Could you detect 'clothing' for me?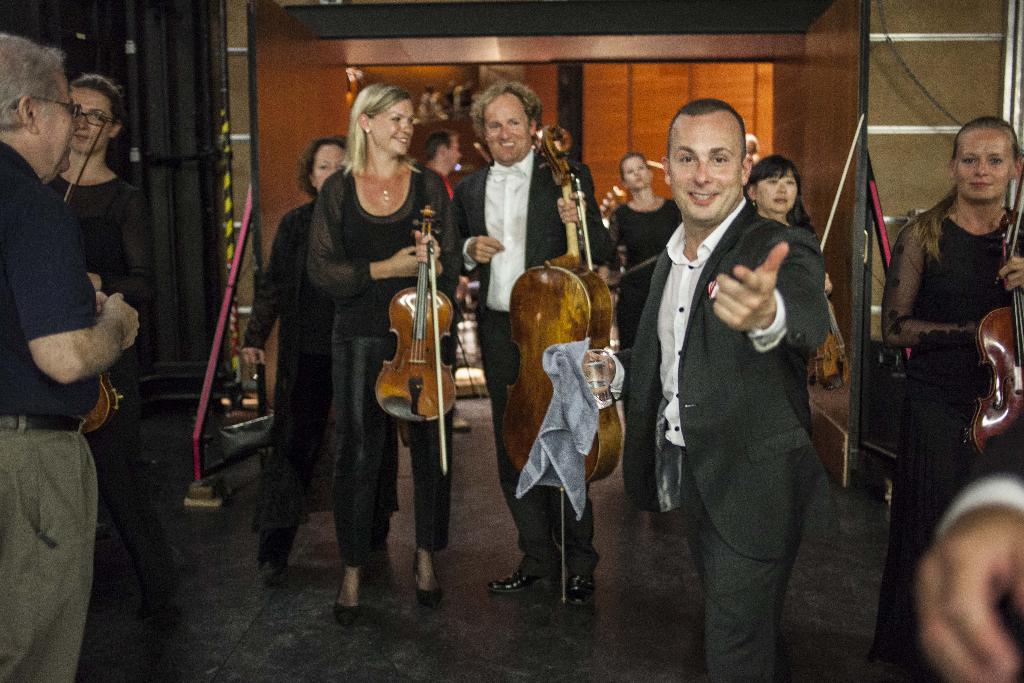
Detection result: 237/194/400/562.
